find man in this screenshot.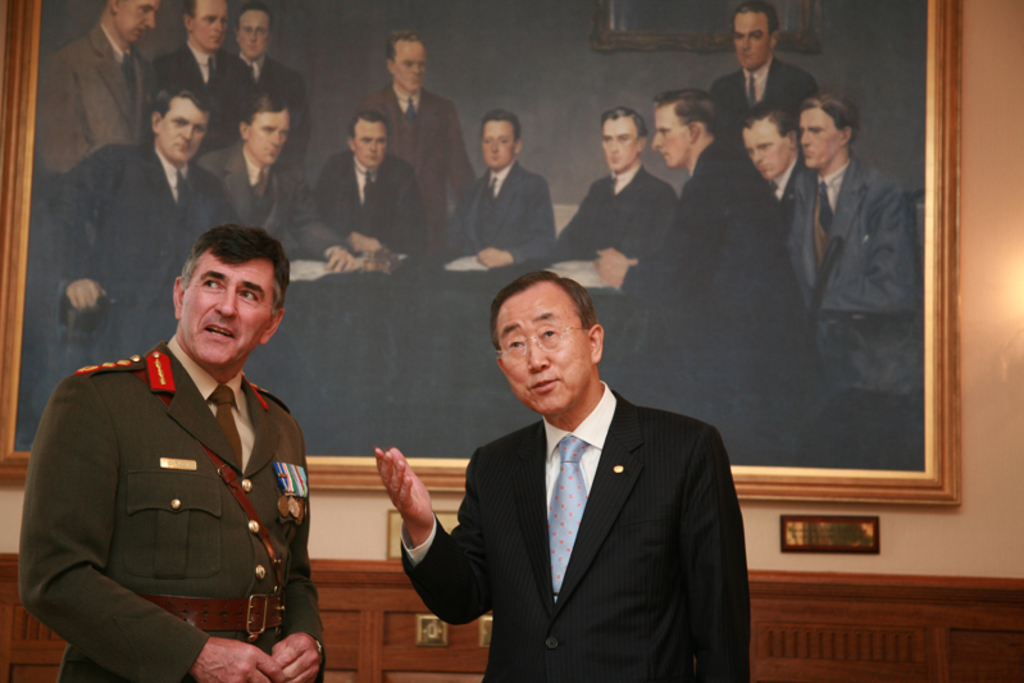
The bounding box for man is region(532, 104, 692, 440).
